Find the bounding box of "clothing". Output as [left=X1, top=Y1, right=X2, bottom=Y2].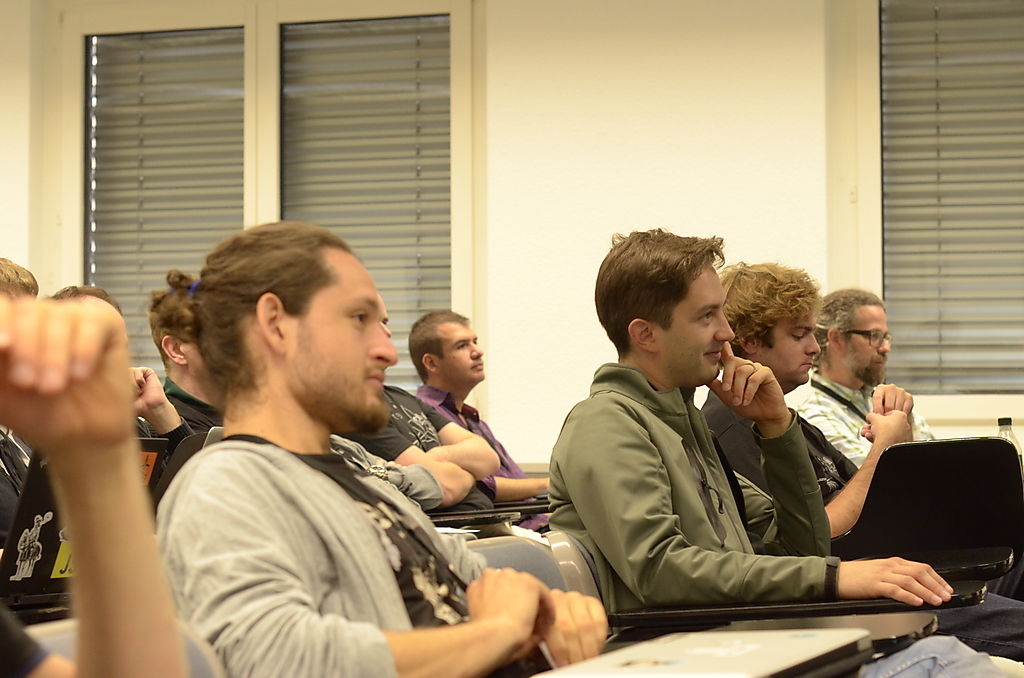
[left=357, top=387, right=505, bottom=531].
